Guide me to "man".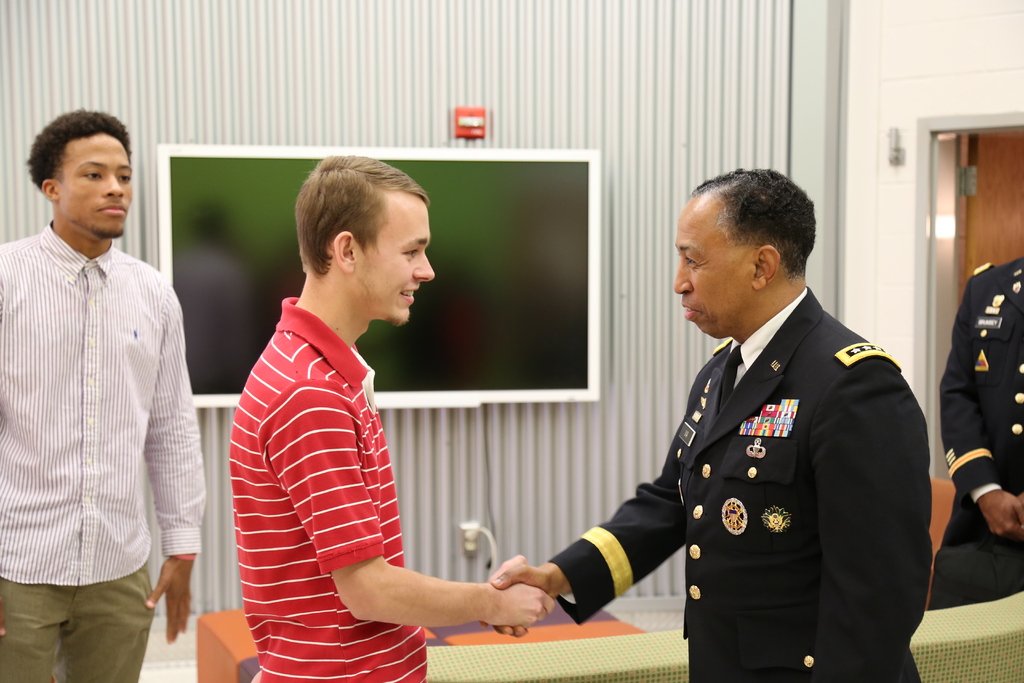
Guidance: [left=929, top=254, right=1023, bottom=611].
